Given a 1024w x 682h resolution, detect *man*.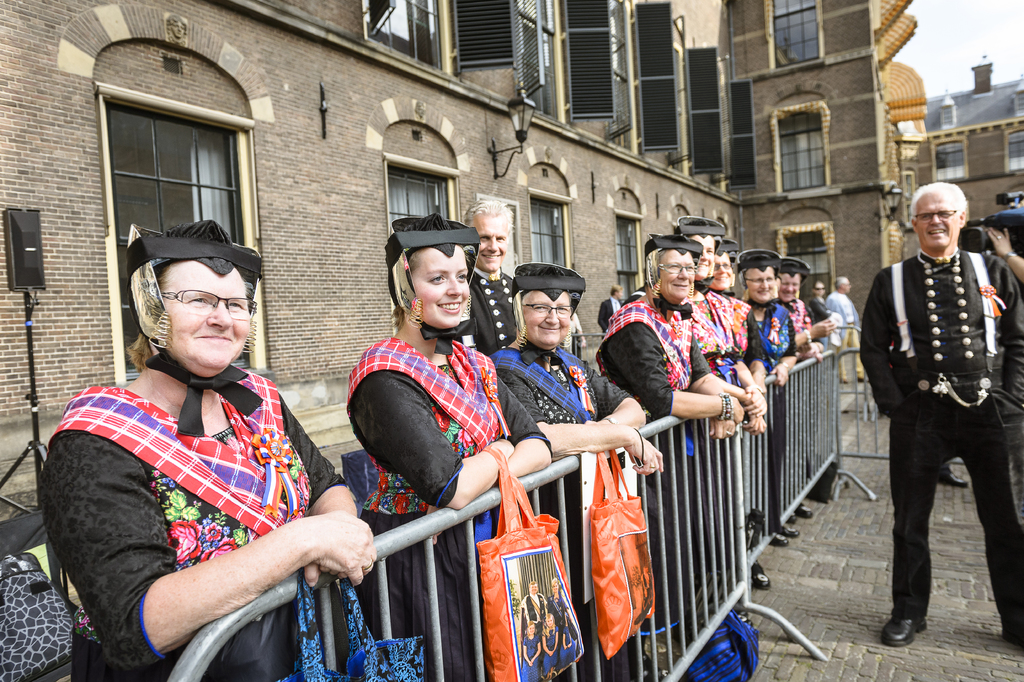
<bbox>818, 269, 884, 385</bbox>.
